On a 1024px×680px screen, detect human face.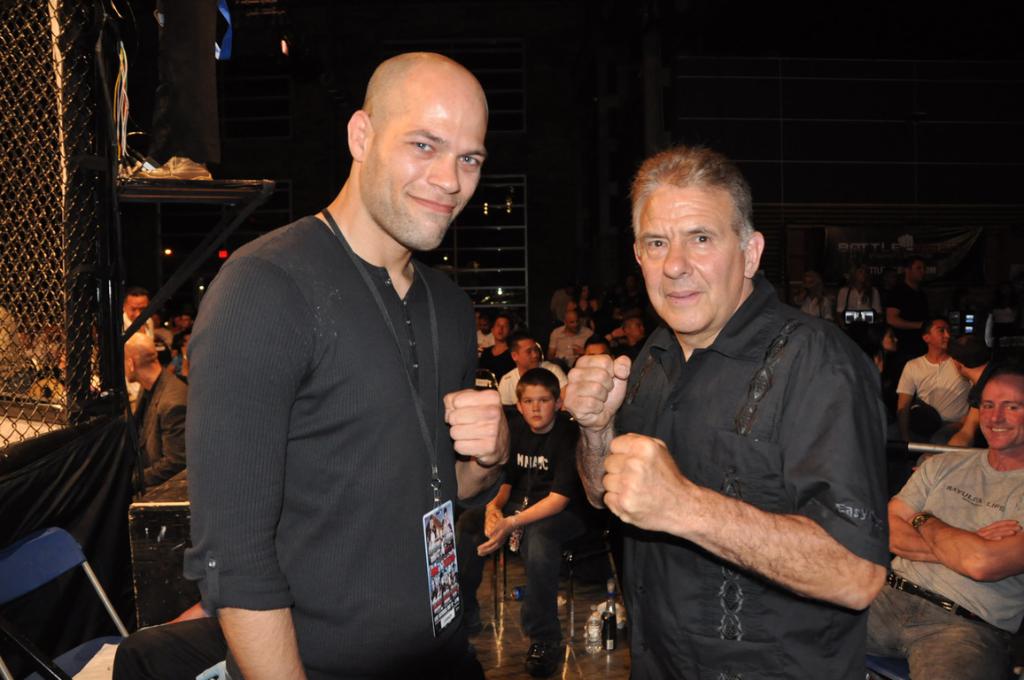
{"left": 127, "top": 295, "right": 148, "bottom": 328}.
